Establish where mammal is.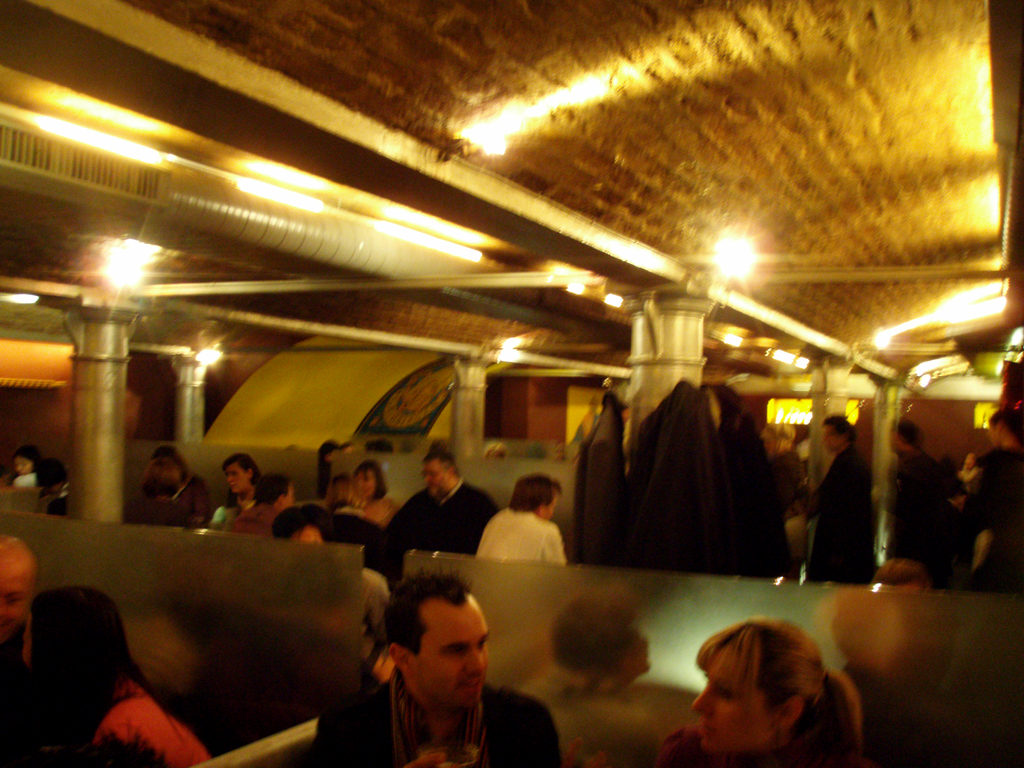
Established at bbox=[0, 534, 44, 698].
